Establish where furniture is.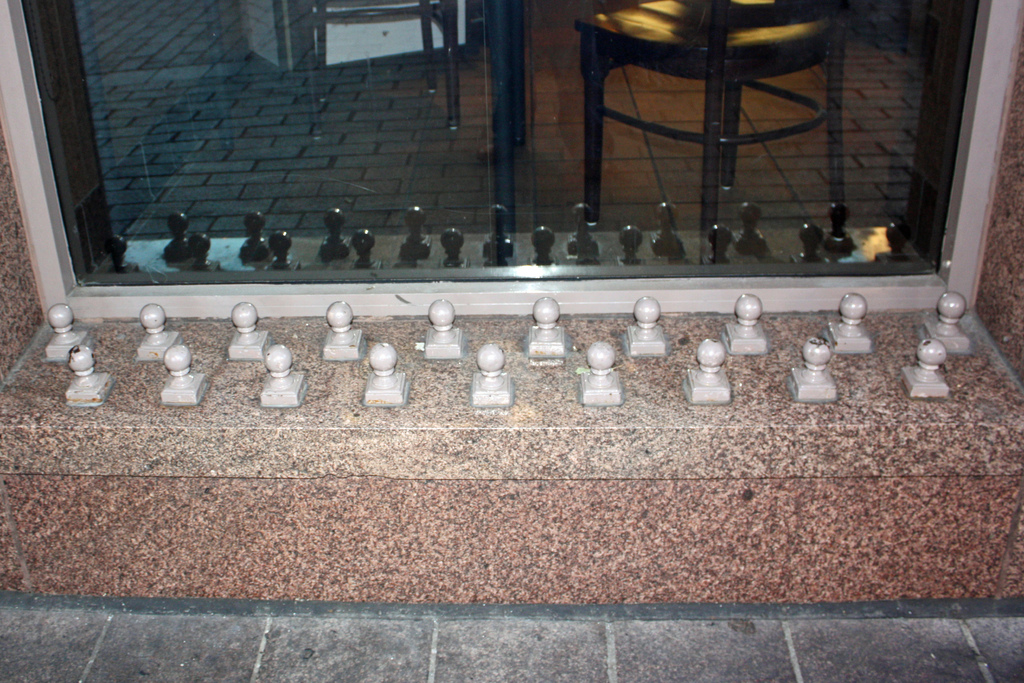
Established at 578/0/848/236.
